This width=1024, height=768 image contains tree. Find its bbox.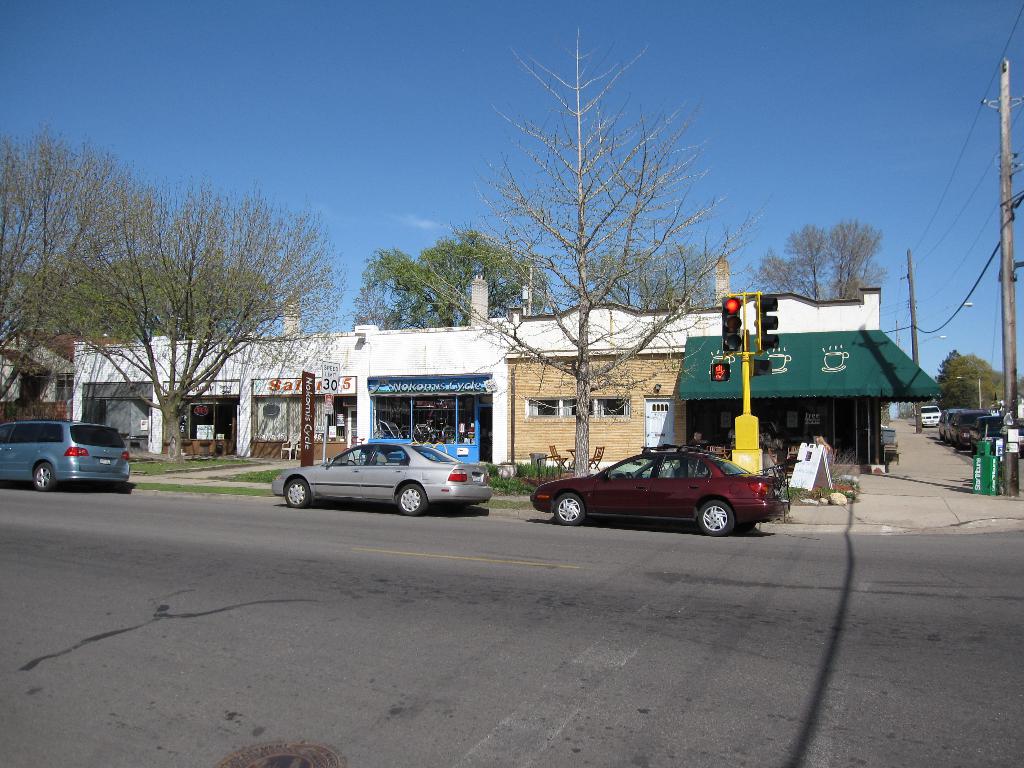
locate(351, 284, 410, 336).
